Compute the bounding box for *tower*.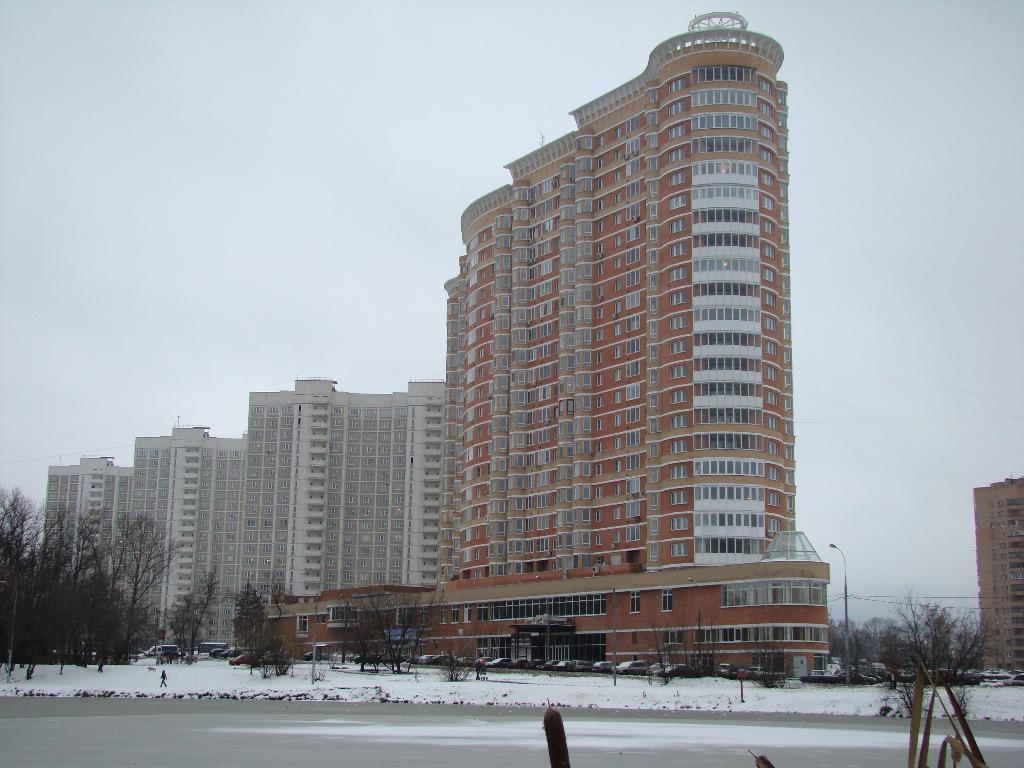
x1=443, y1=15, x2=834, y2=682.
